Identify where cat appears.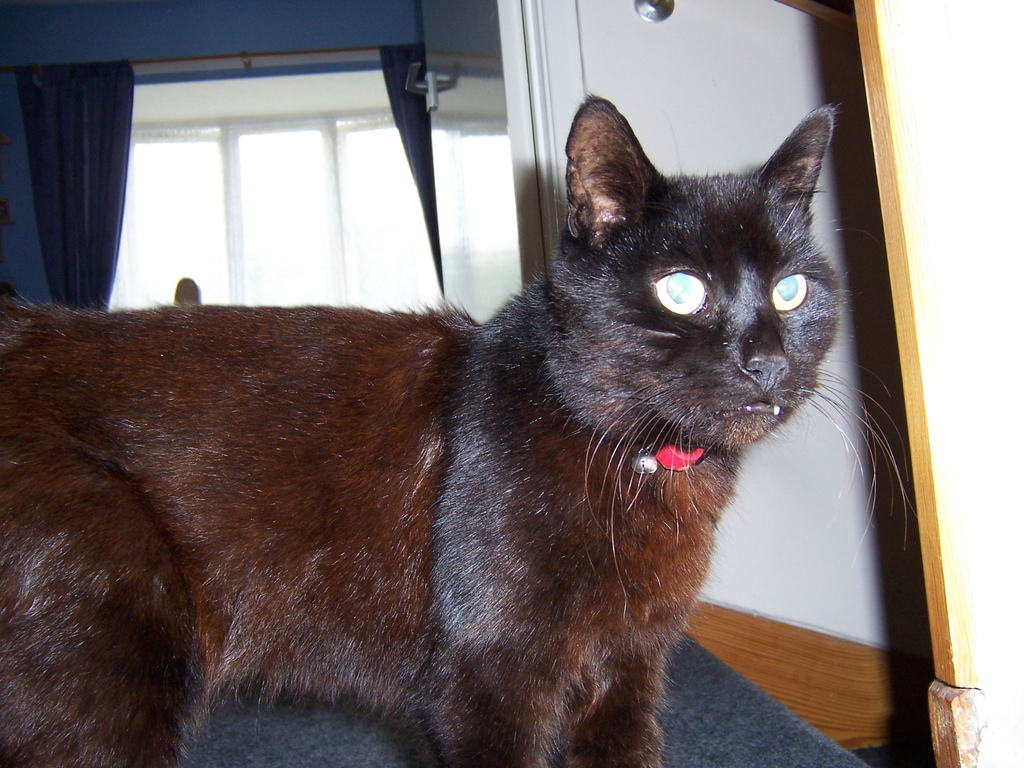
Appears at [0, 87, 916, 767].
